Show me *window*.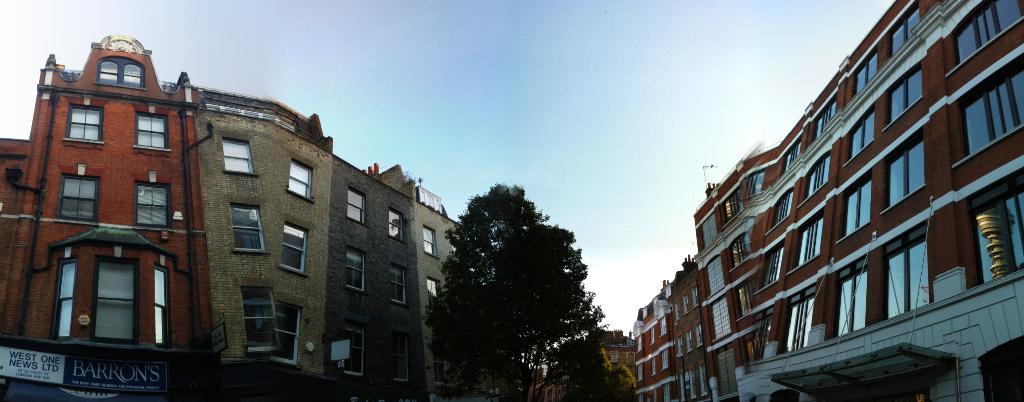
*window* is here: {"left": 425, "top": 274, "right": 445, "bottom": 323}.
